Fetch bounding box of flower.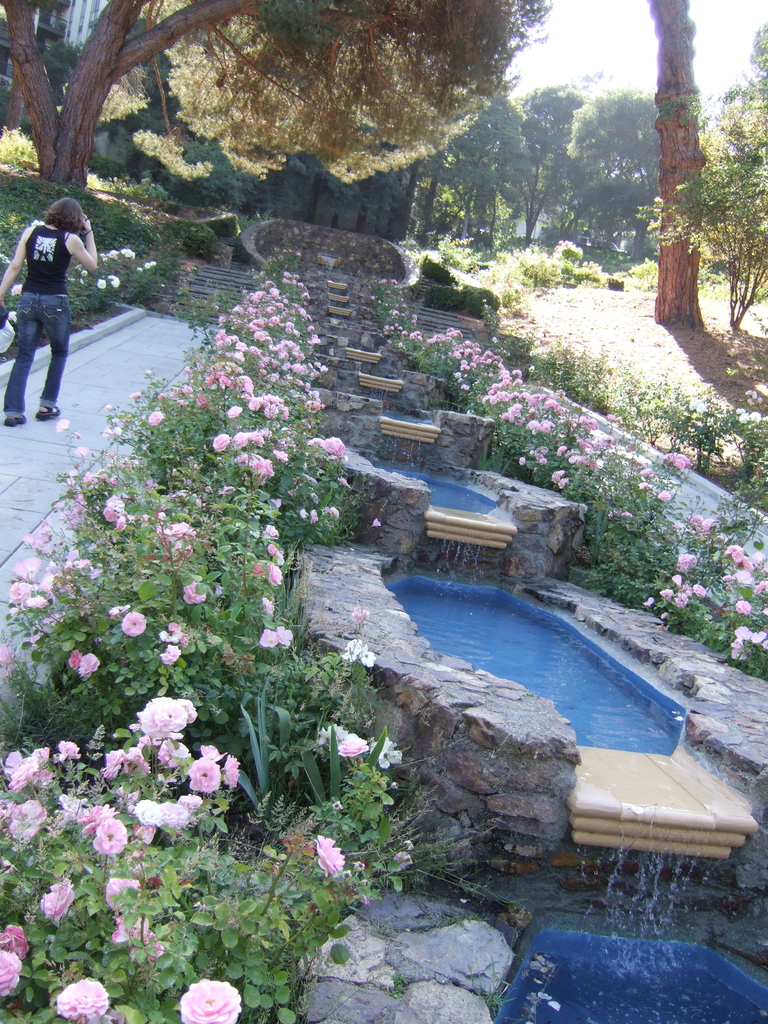
Bbox: [left=2, top=749, right=37, bottom=793].
